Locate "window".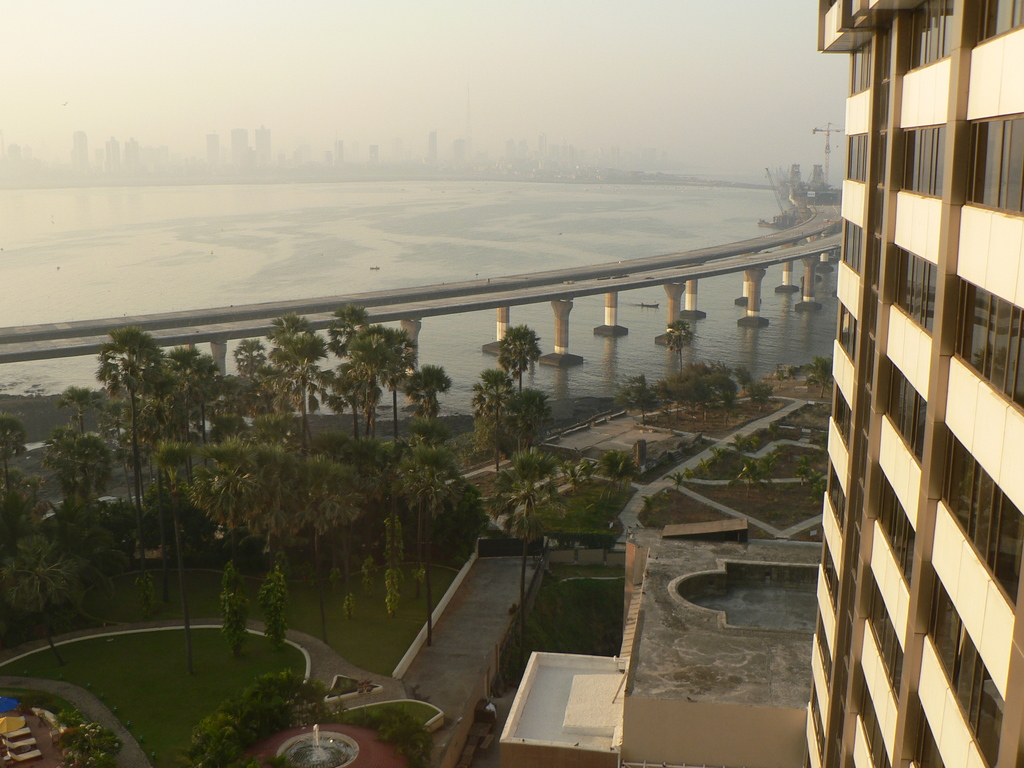
Bounding box: {"left": 872, "top": 580, "right": 898, "bottom": 701}.
